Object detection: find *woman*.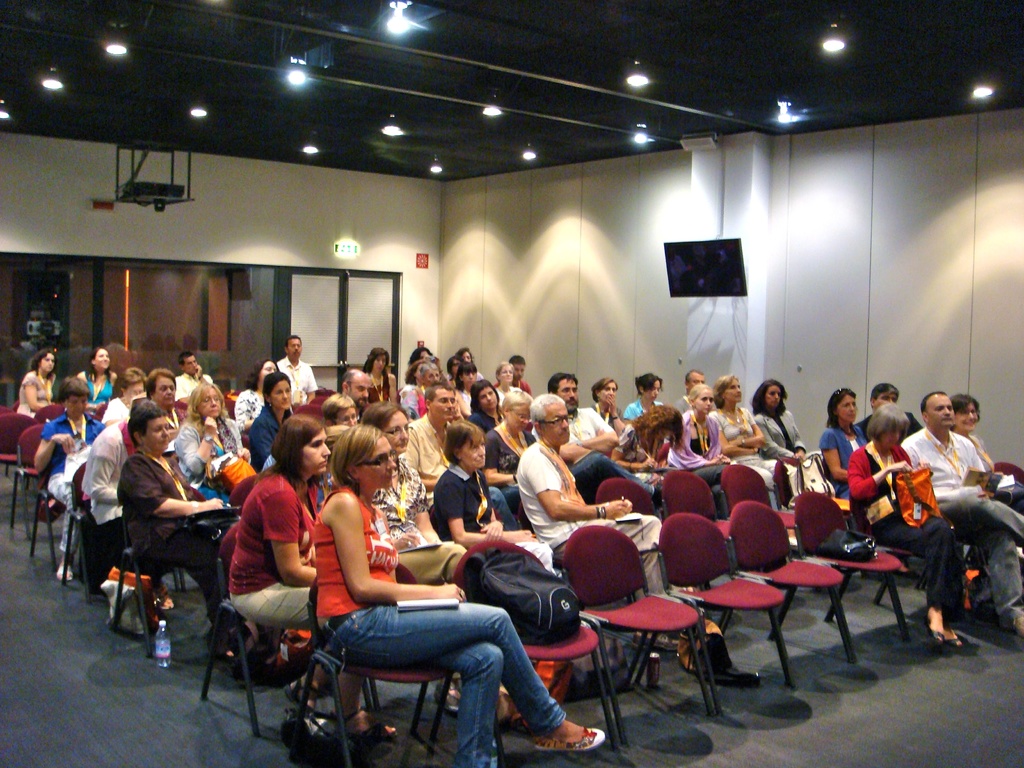
708:376:775:492.
